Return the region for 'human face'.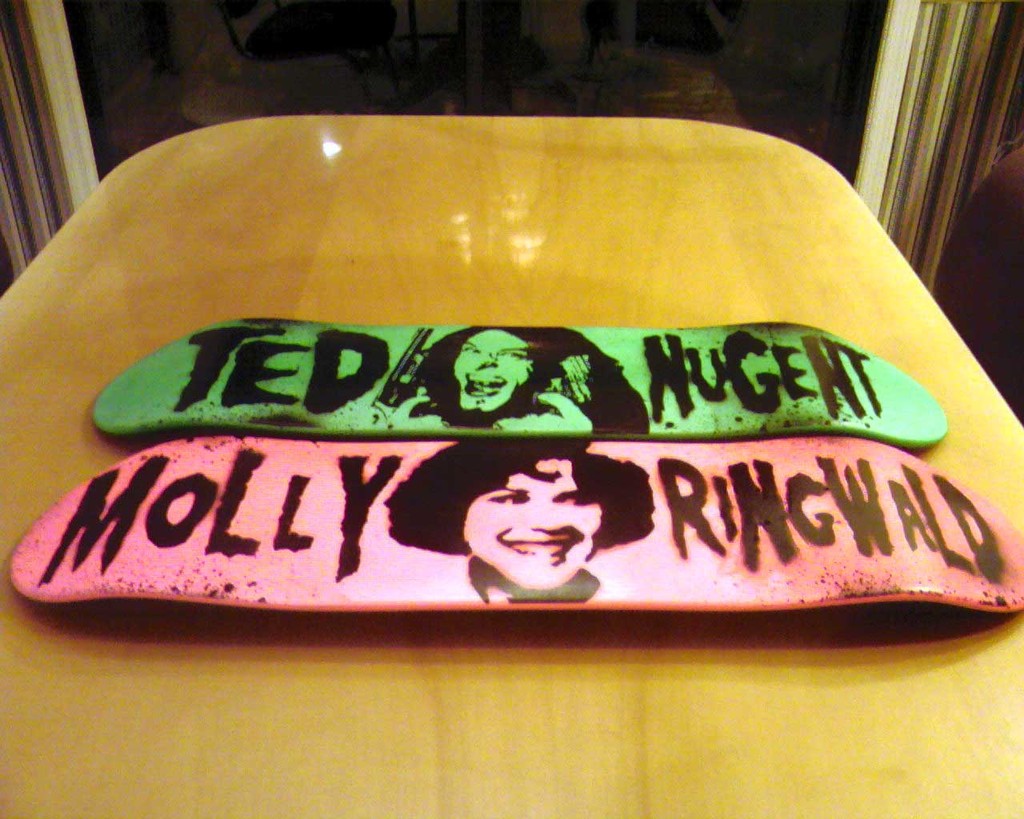
{"left": 463, "top": 458, "right": 599, "bottom": 590}.
